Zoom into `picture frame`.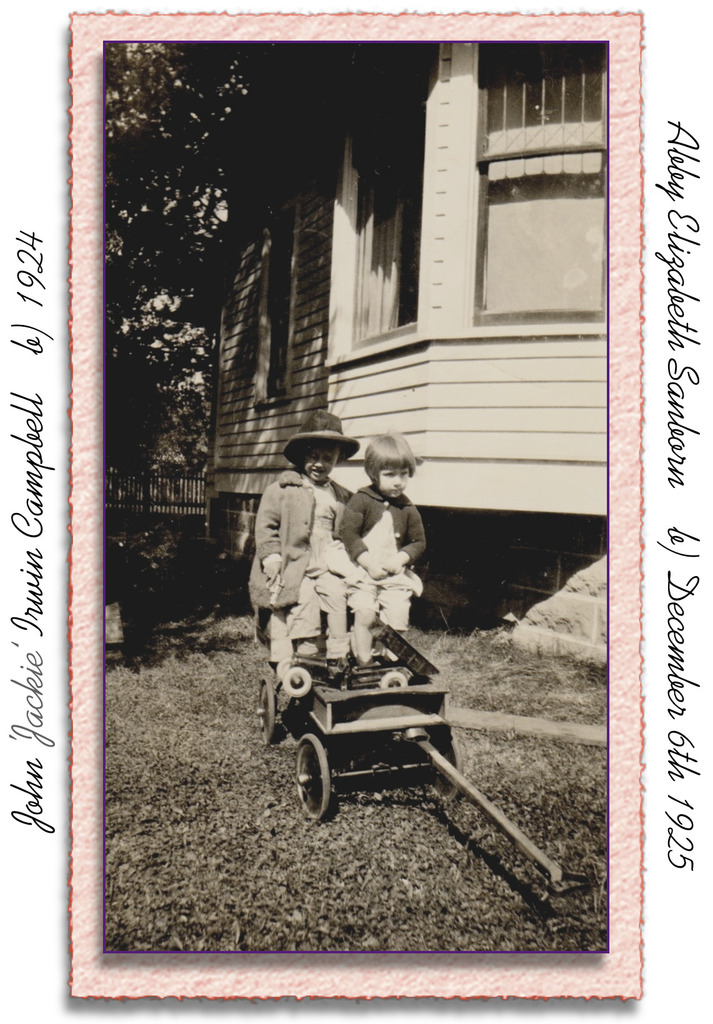
Zoom target: bbox=[0, 0, 711, 1018].
